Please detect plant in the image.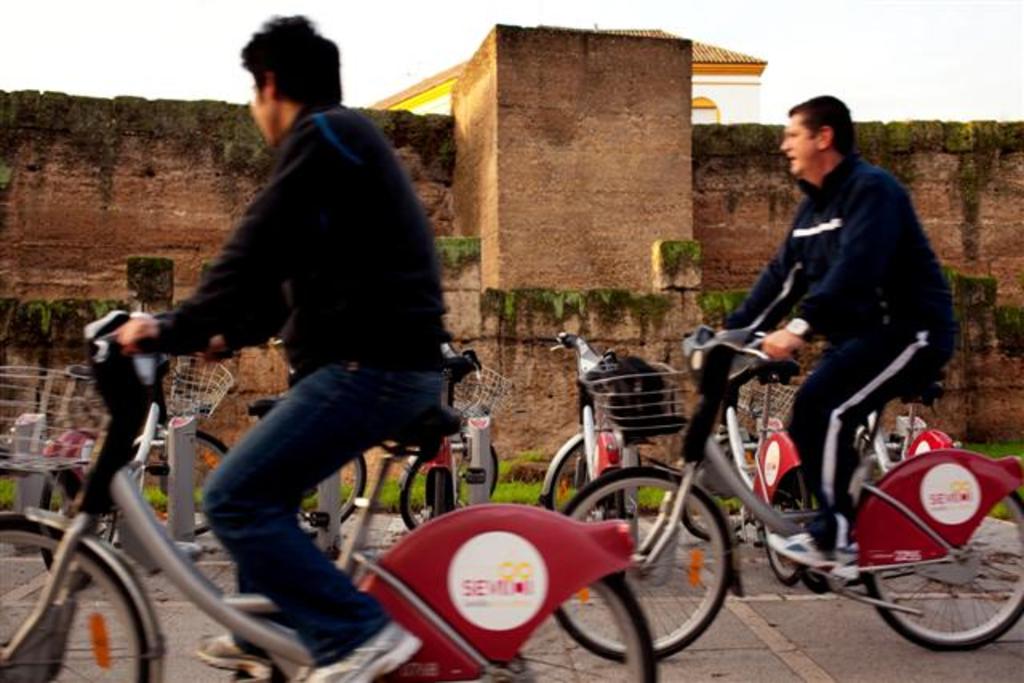
{"x1": 659, "y1": 243, "x2": 702, "y2": 274}.
